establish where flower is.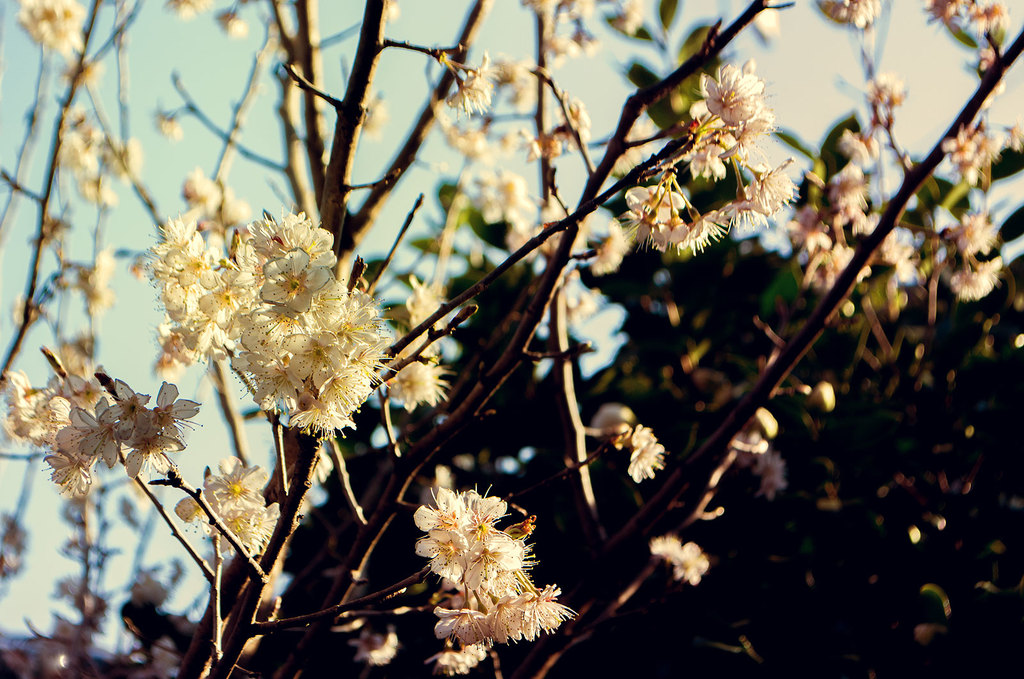
Established at Rect(664, 542, 710, 581).
